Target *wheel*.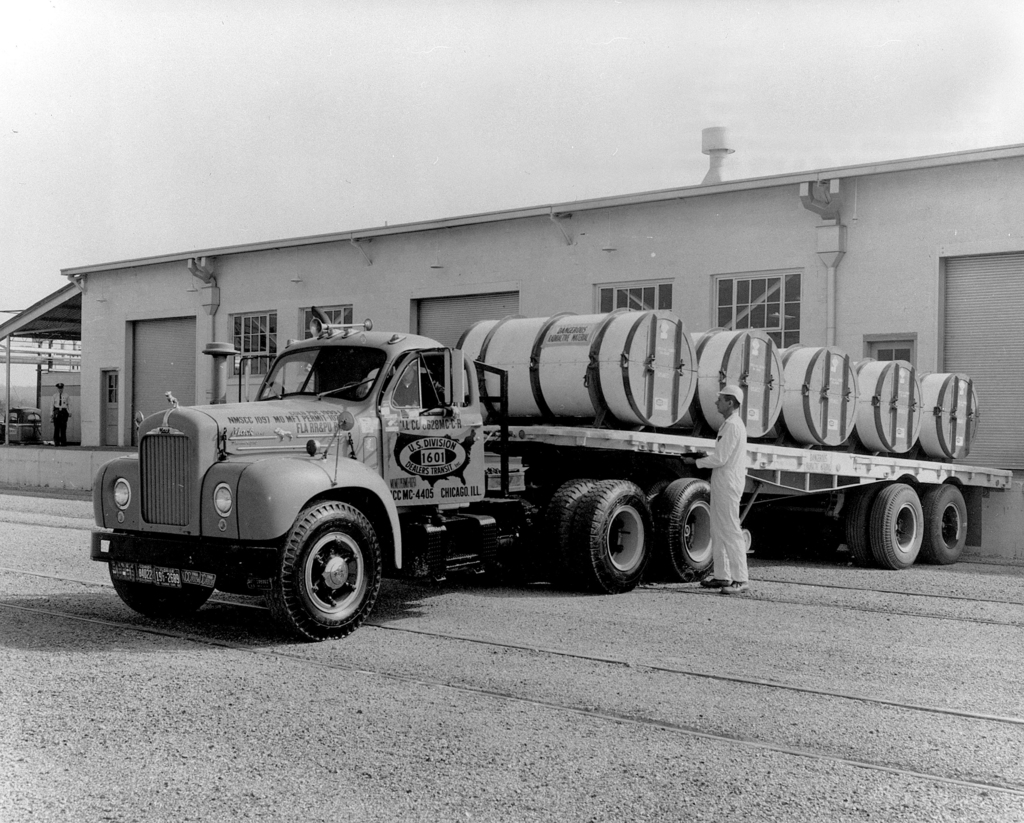
Target region: [left=927, top=479, right=968, bottom=555].
